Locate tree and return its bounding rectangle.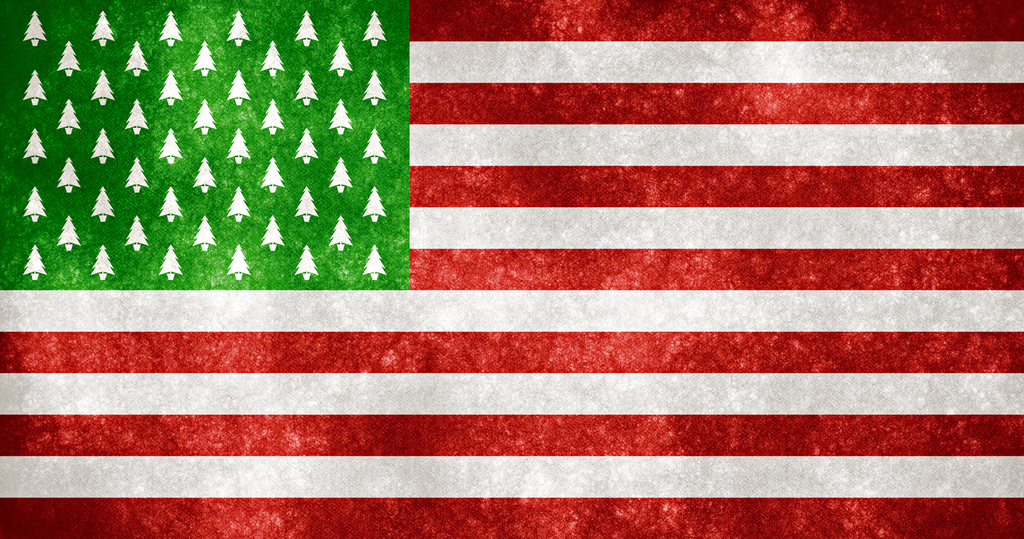
(left=158, top=9, right=181, bottom=42).
